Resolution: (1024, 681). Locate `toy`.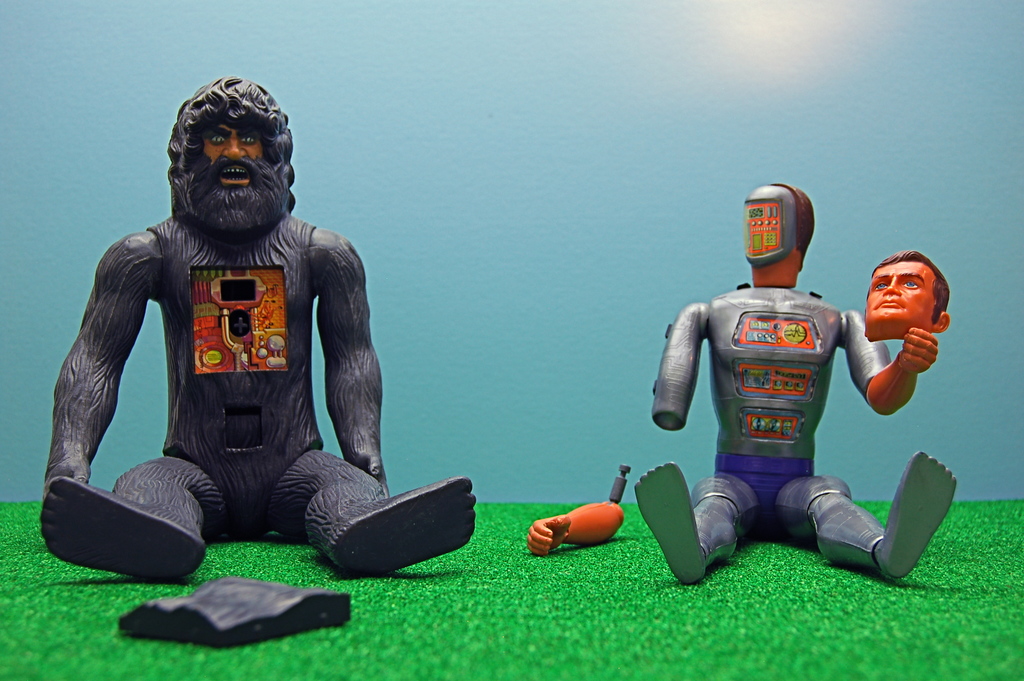
detection(655, 215, 951, 584).
